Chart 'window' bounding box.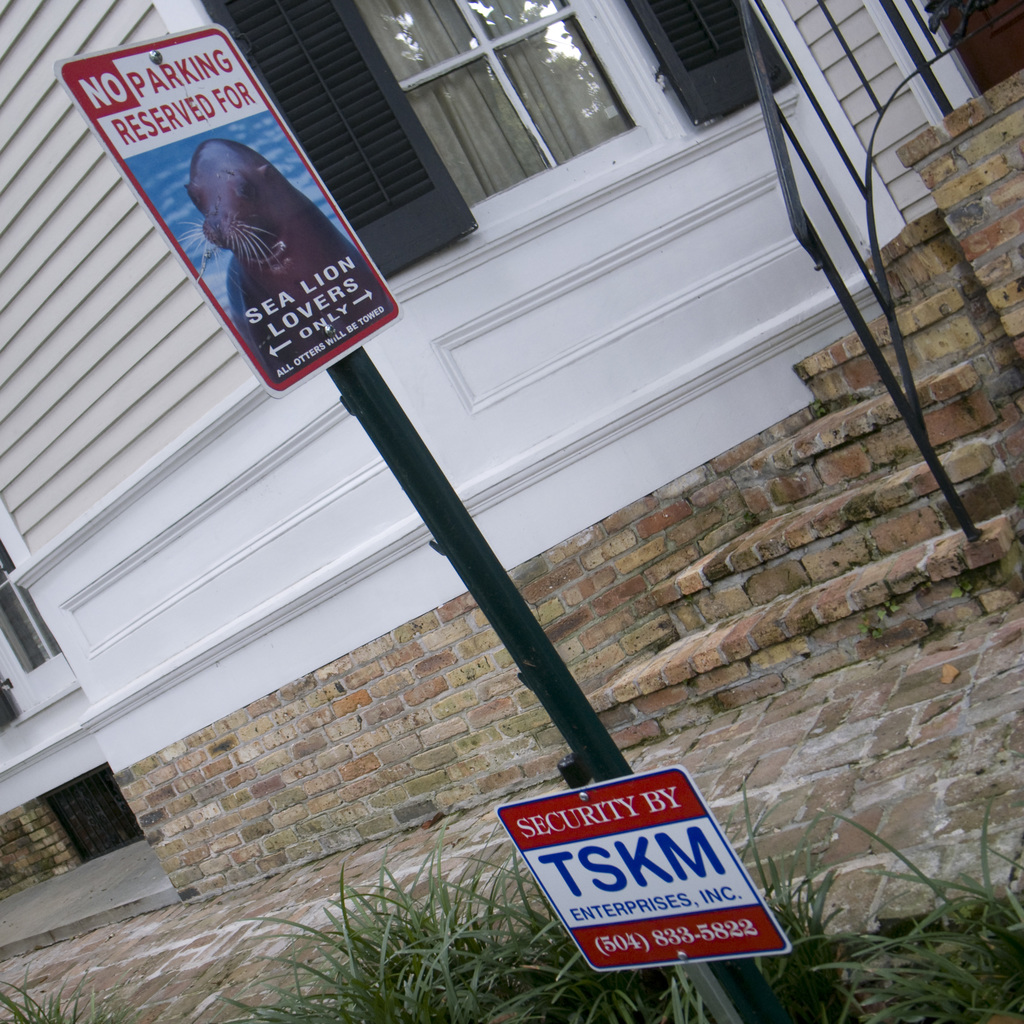
Charted: left=336, top=0, right=653, bottom=250.
